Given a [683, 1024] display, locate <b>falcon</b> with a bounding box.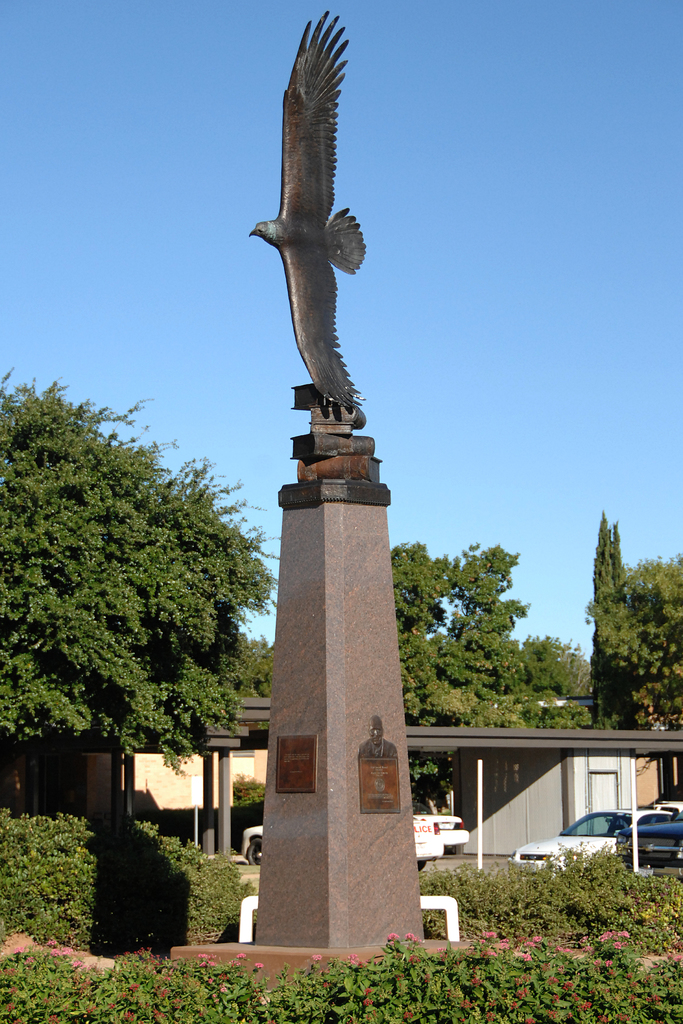
Located: [left=243, top=8, right=367, bottom=420].
